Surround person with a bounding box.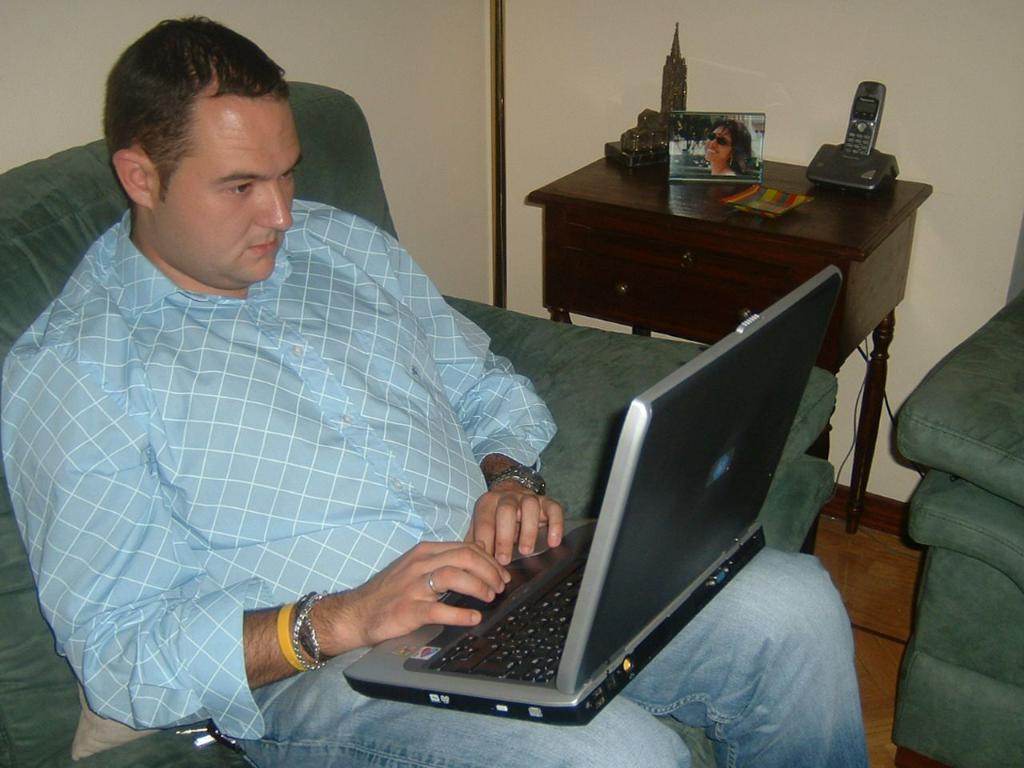
{"left": 0, "top": 15, "right": 871, "bottom": 767}.
